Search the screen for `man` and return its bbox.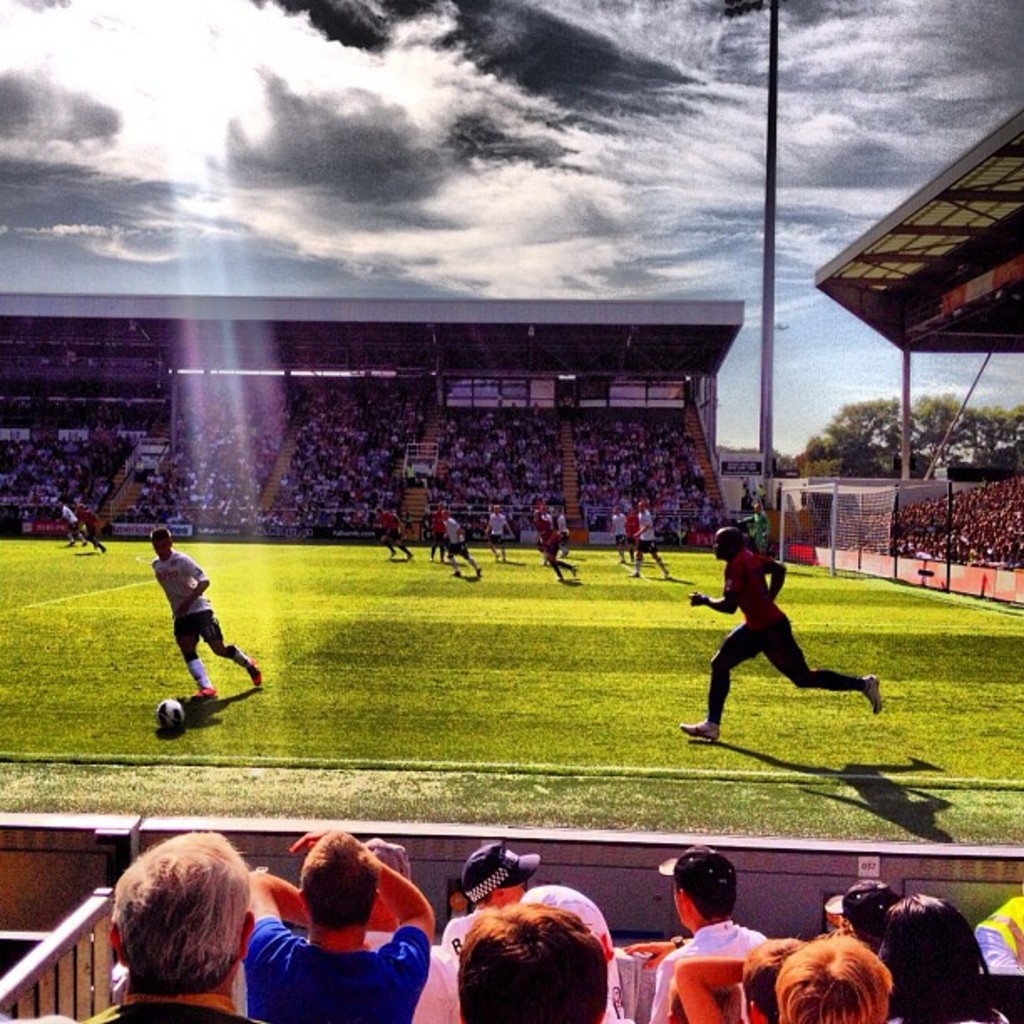
Found: bbox=[147, 527, 266, 703].
